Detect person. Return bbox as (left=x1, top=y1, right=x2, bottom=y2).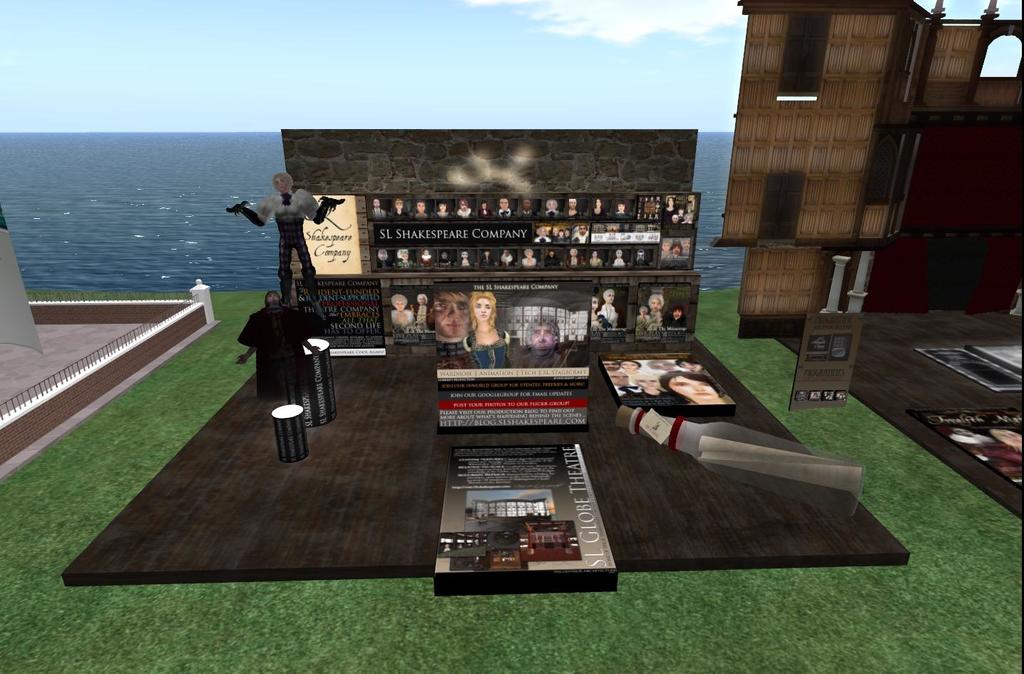
(left=421, top=247, right=431, bottom=265).
